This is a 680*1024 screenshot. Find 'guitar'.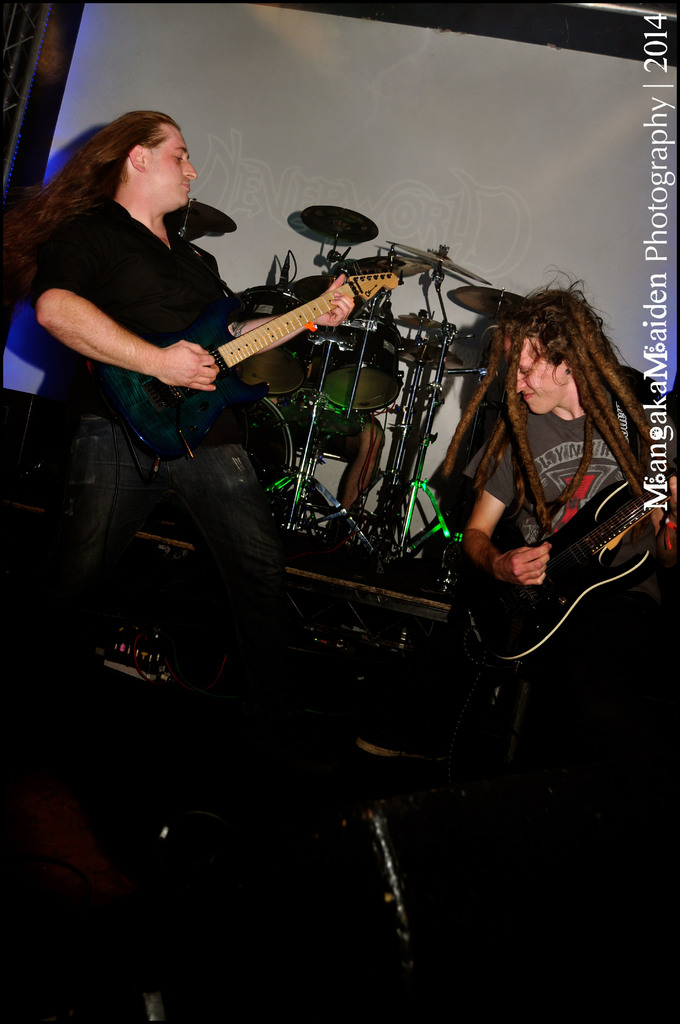
Bounding box: <bbox>455, 464, 679, 672</bbox>.
